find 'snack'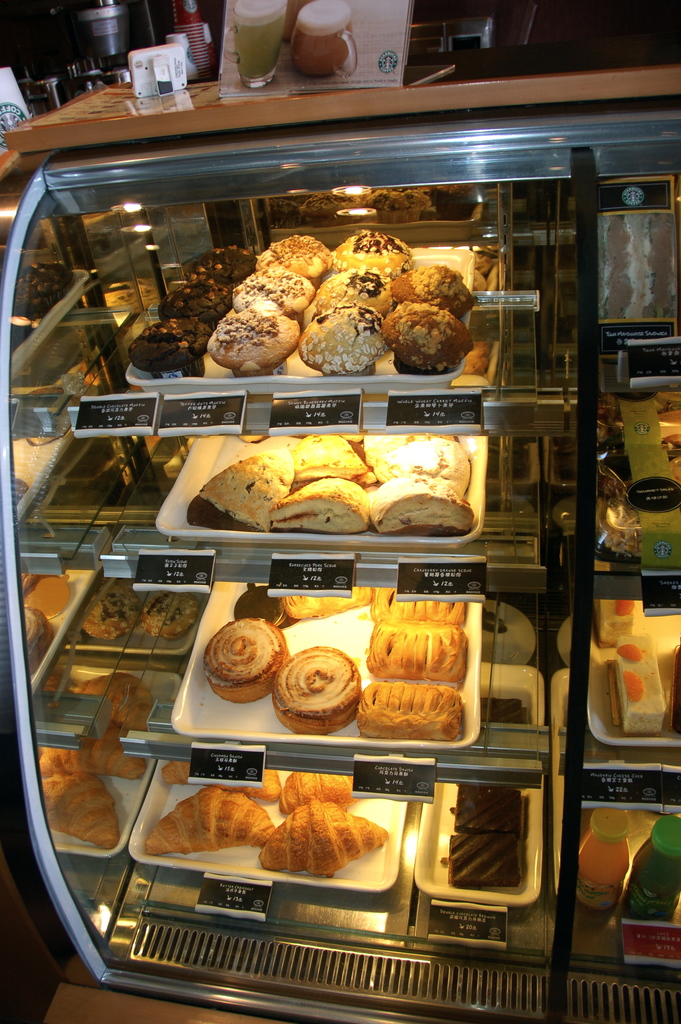
[x1=594, y1=600, x2=632, y2=650]
